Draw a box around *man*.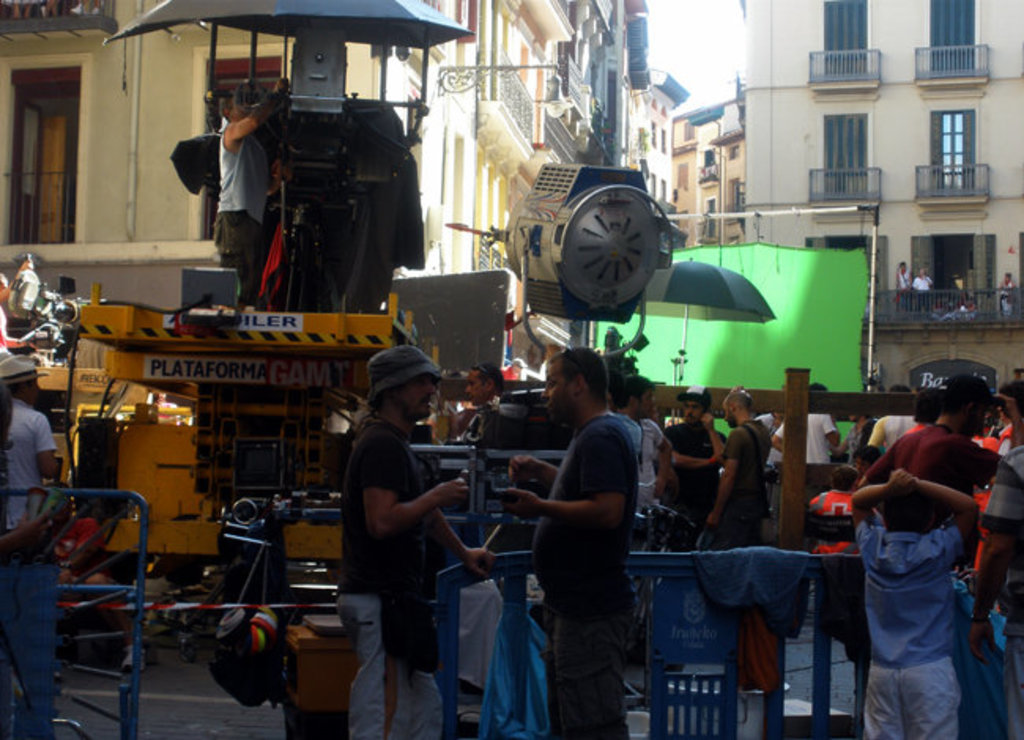
<region>614, 381, 674, 638</region>.
